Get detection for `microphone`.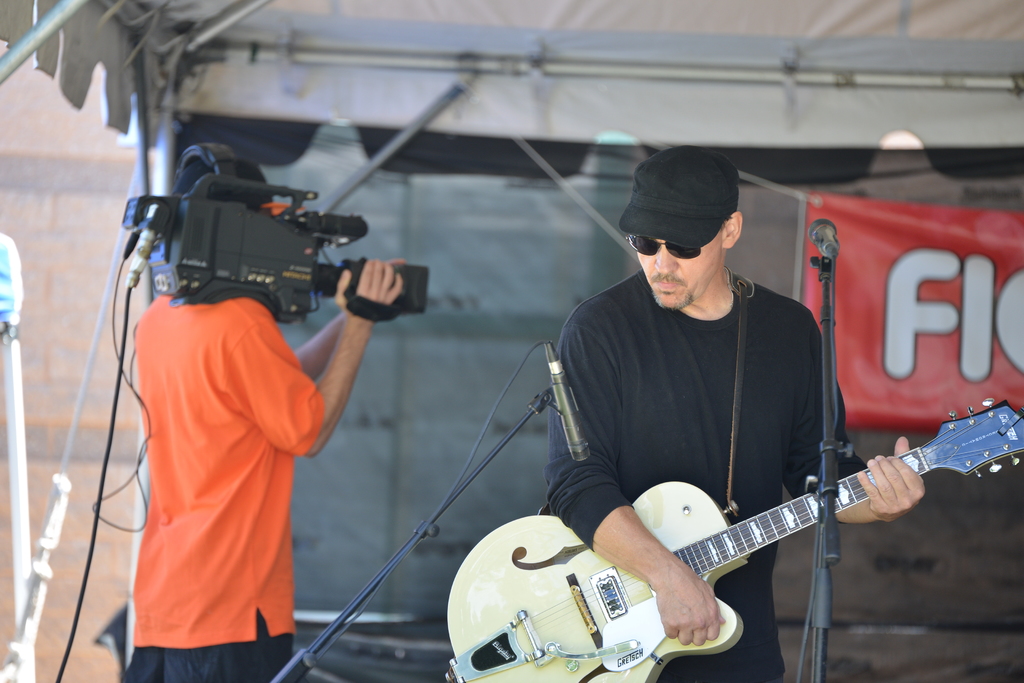
Detection: 809 223 842 252.
